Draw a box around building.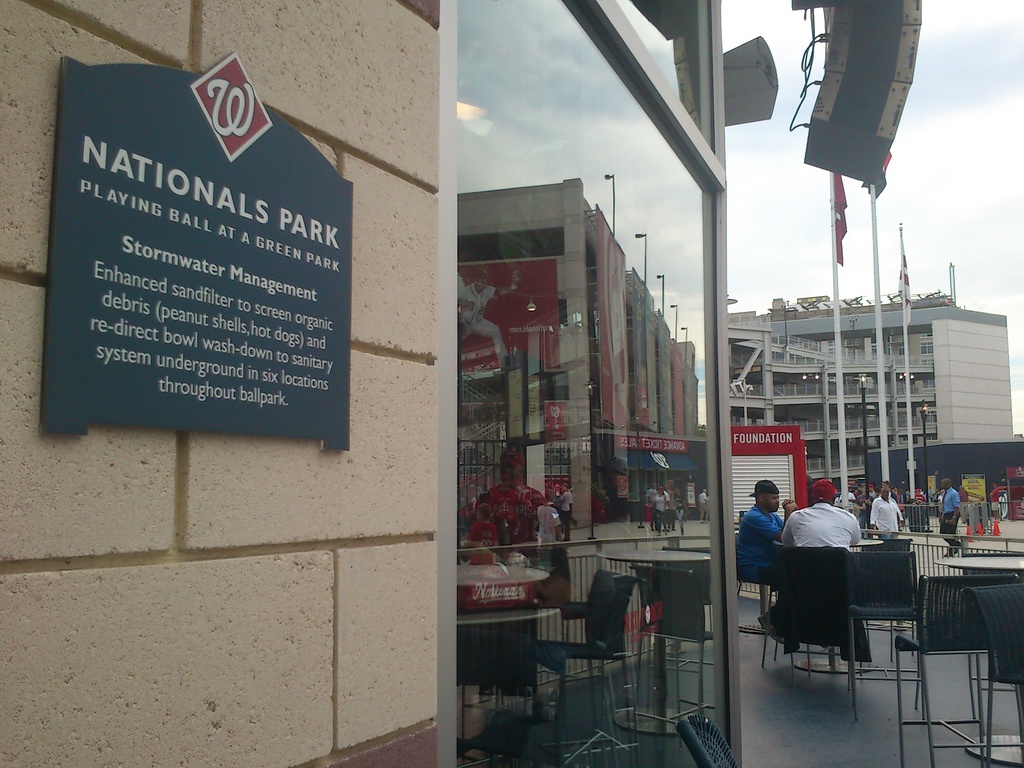
x1=725, y1=262, x2=1014, y2=487.
